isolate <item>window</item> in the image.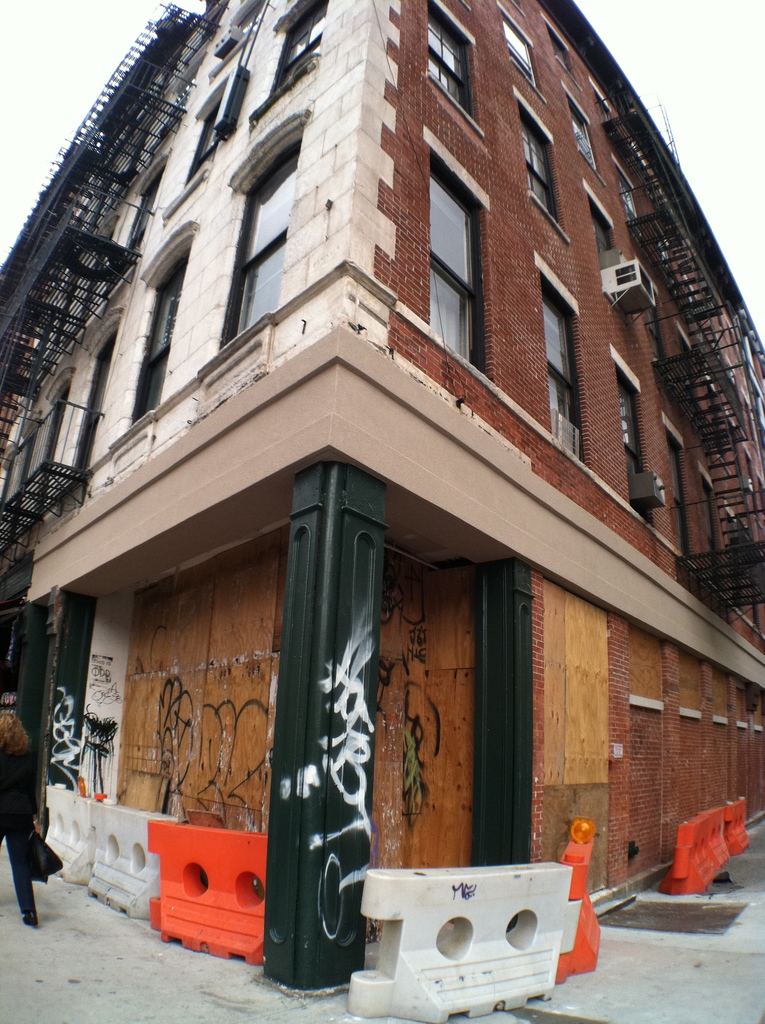
Isolated region: [left=163, top=81, right=231, bottom=217].
